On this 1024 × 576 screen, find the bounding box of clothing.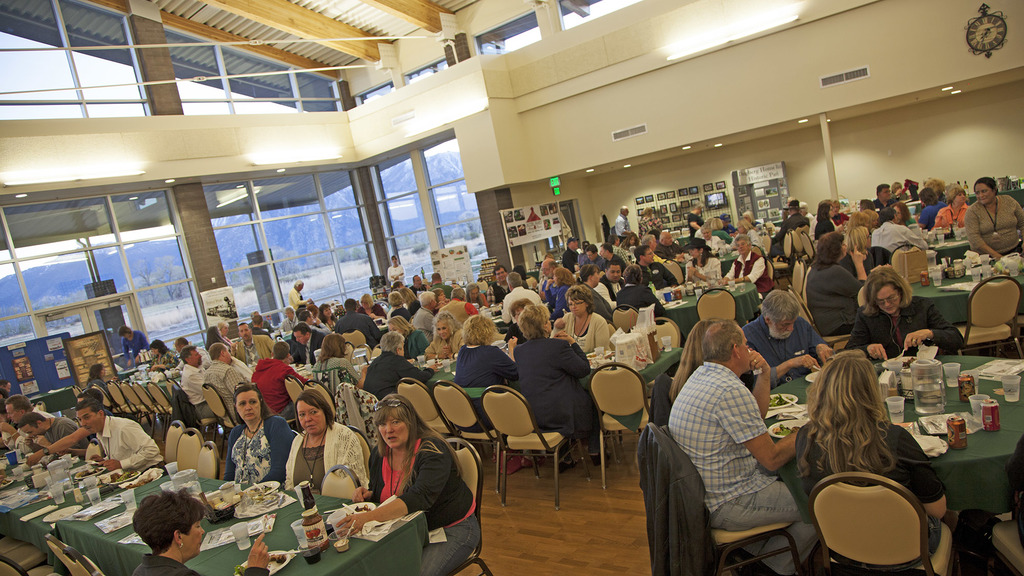
Bounding box: 387 262 405 283.
